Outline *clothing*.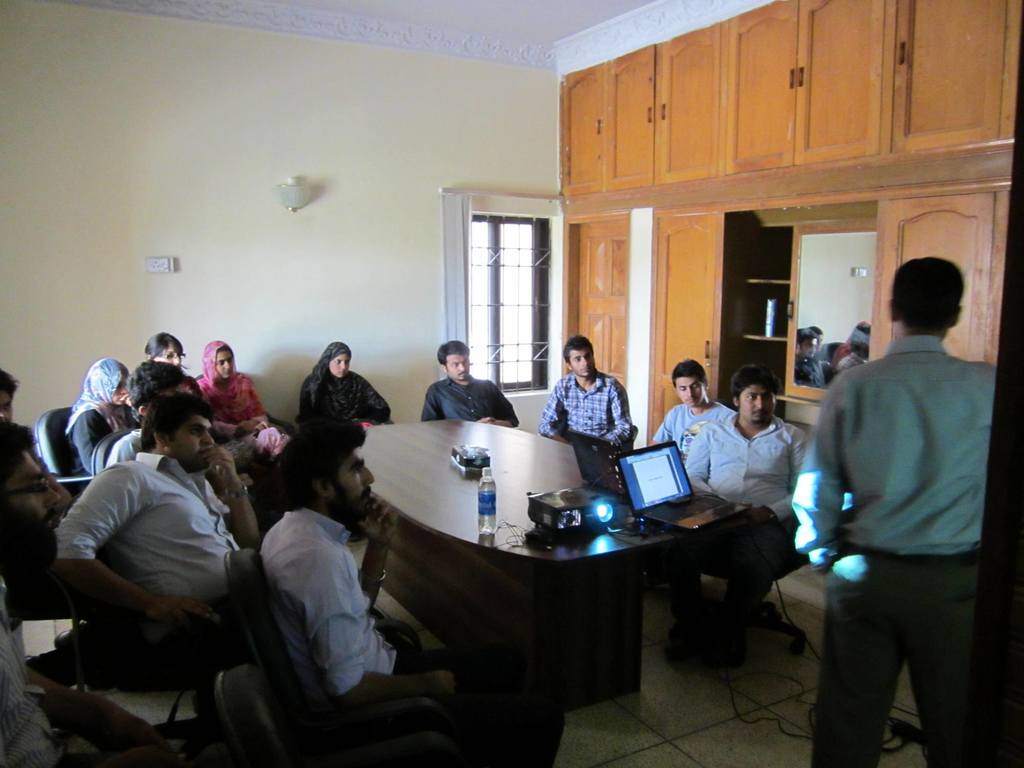
Outline: <bbox>193, 340, 278, 451</bbox>.
